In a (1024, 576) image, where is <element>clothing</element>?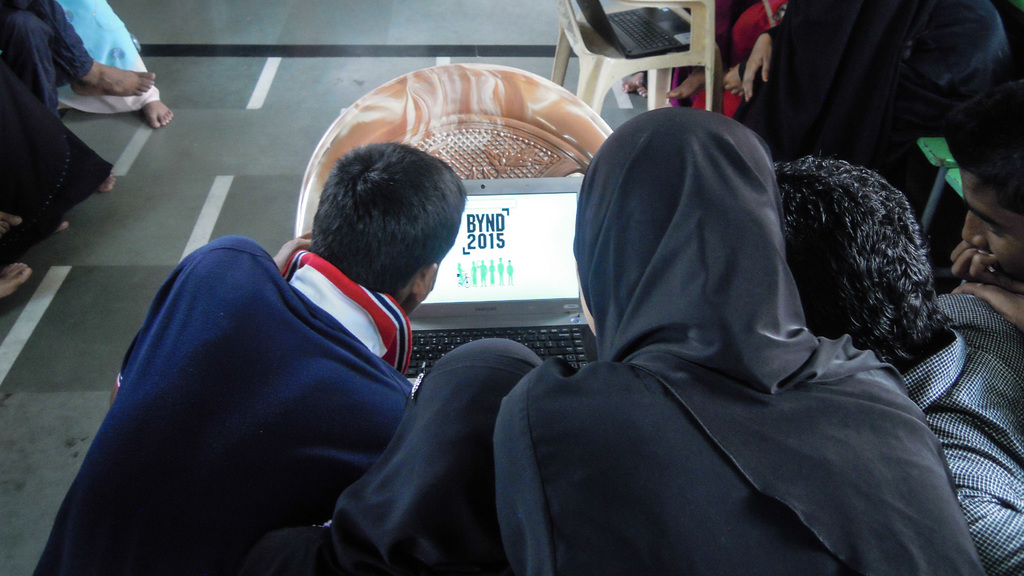
(493, 109, 991, 575).
